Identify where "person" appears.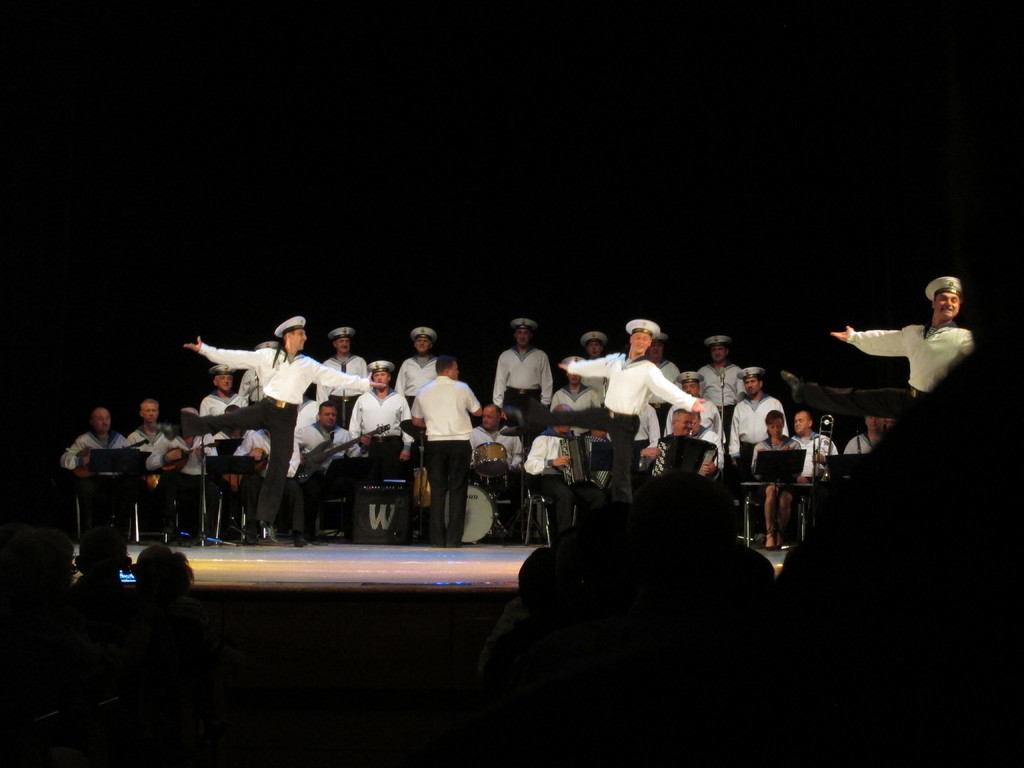
Appears at BBox(306, 319, 364, 410).
